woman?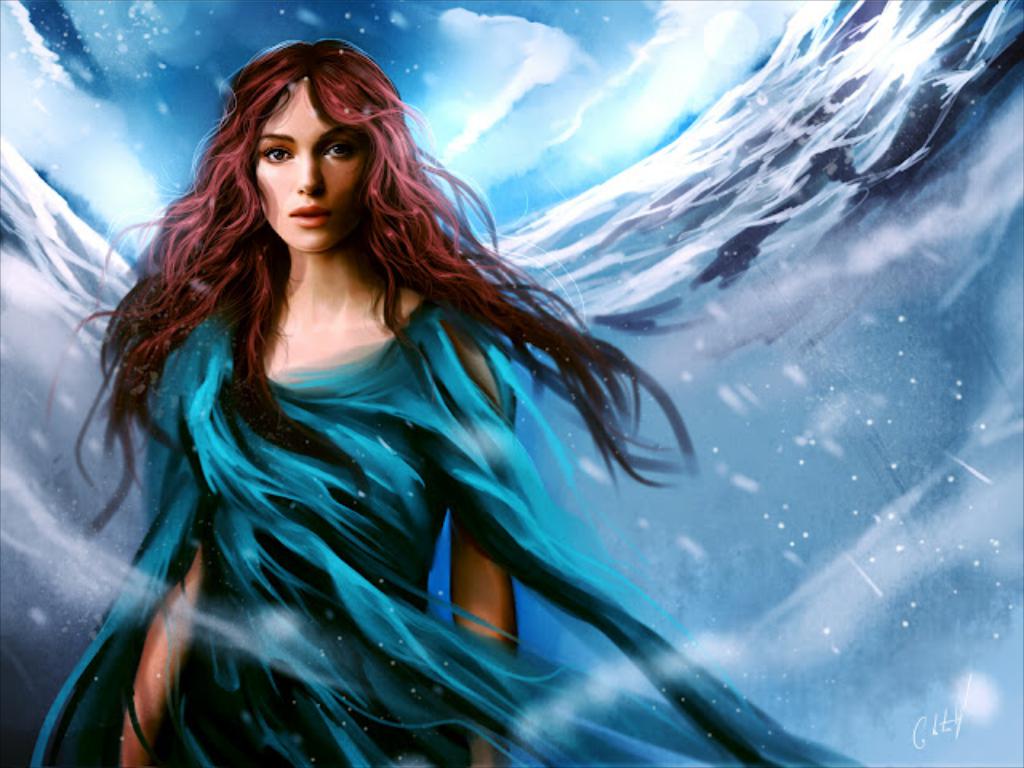
(x1=27, y1=37, x2=694, y2=766)
